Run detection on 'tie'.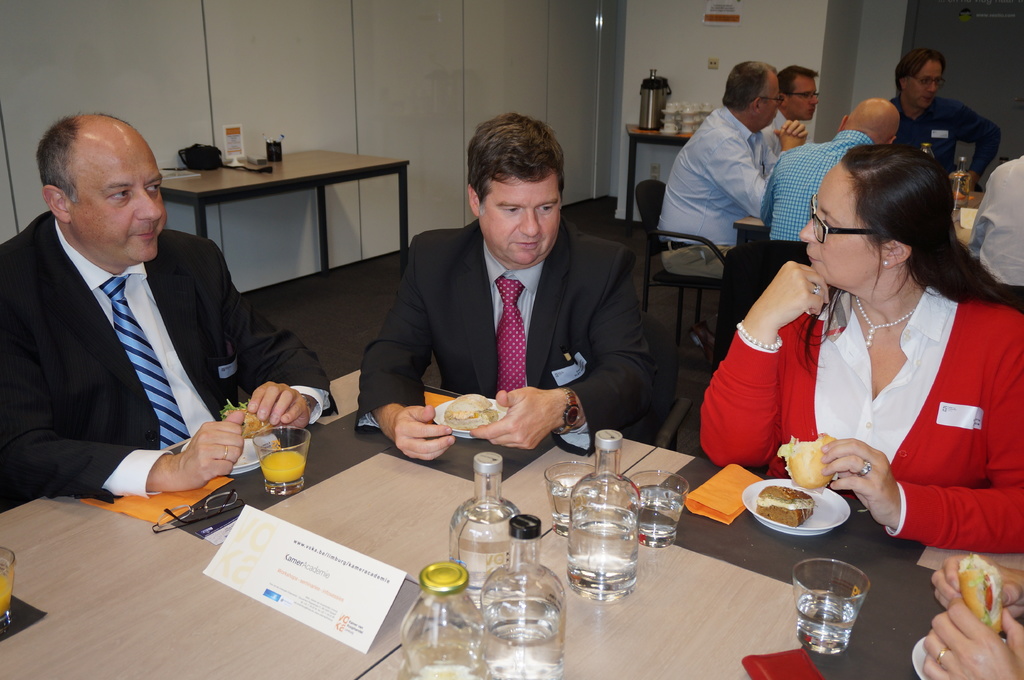
Result: [98,274,188,454].
